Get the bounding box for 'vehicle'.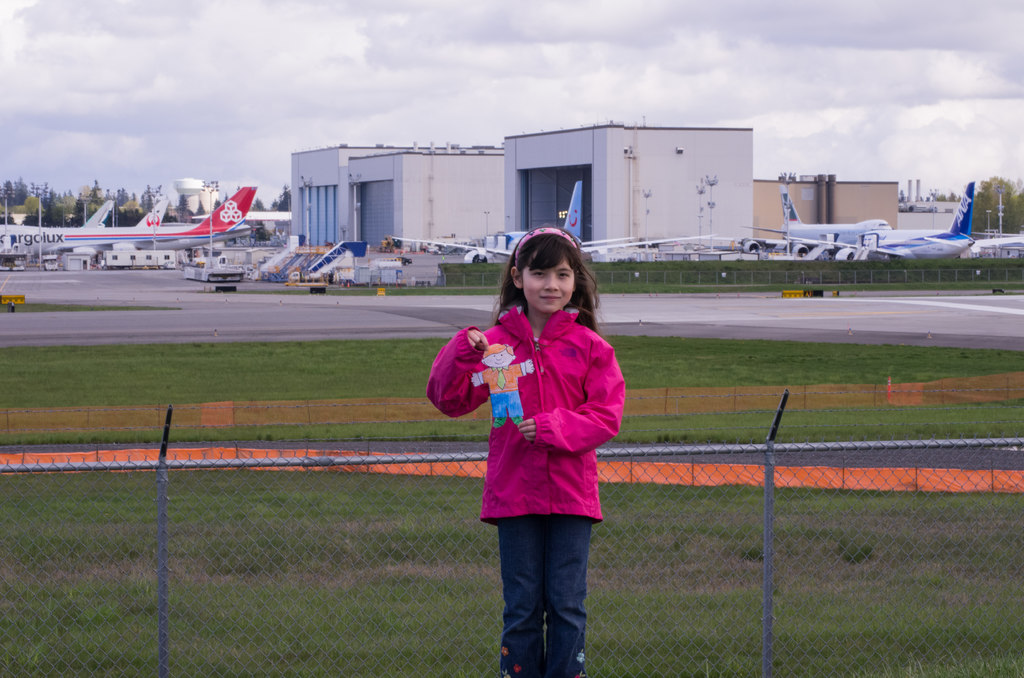
{"left": 787, "top": 186, "right": 976, "bottom": 266}.
